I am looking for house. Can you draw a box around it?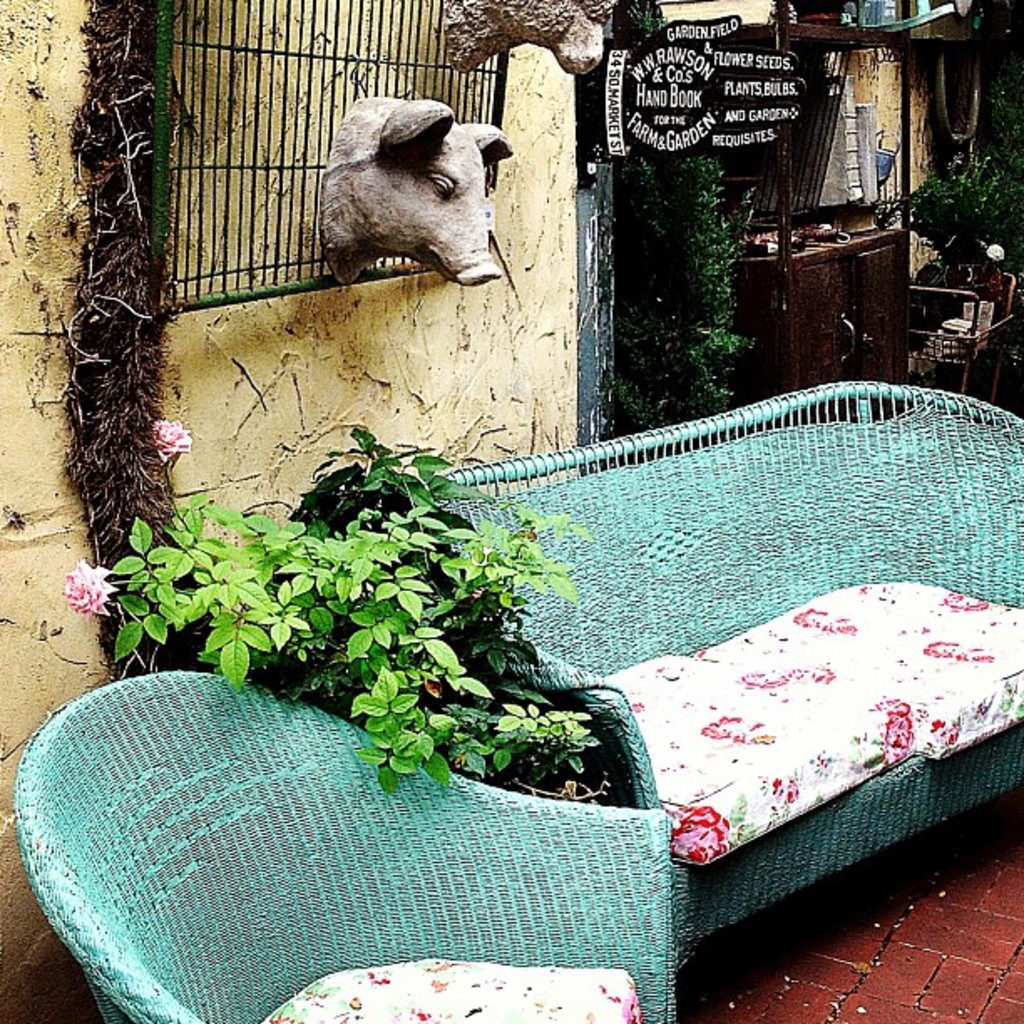
Sure, the bounding box is left=0, top=0, right=621, bottom=1022.
